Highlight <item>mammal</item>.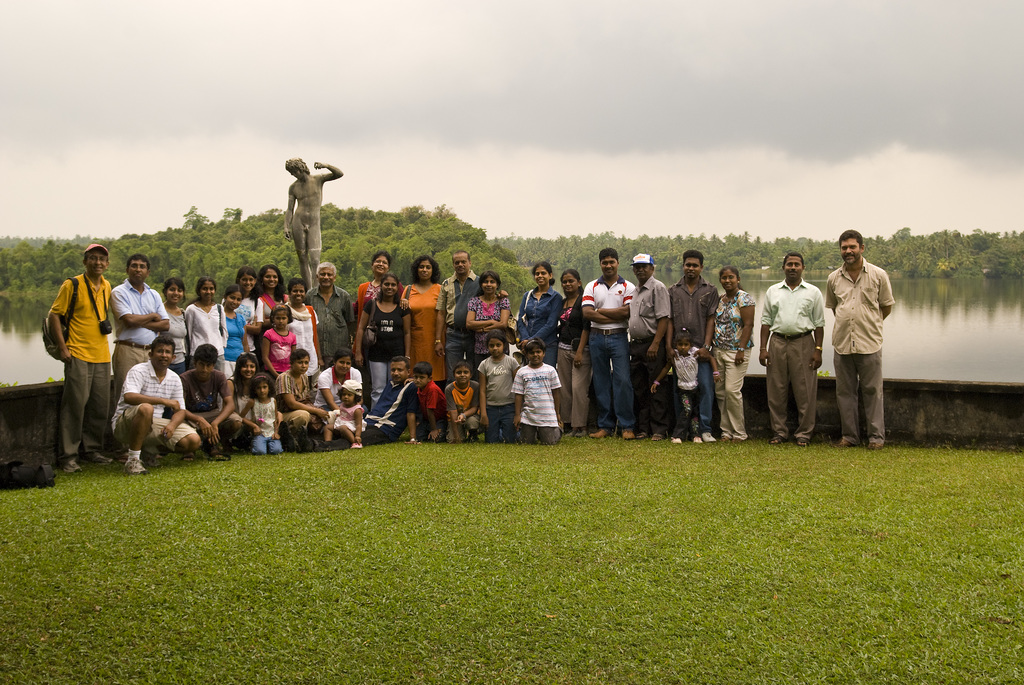
Highlighted region: (x1=712, y1=269, x2=760, y2=439).
